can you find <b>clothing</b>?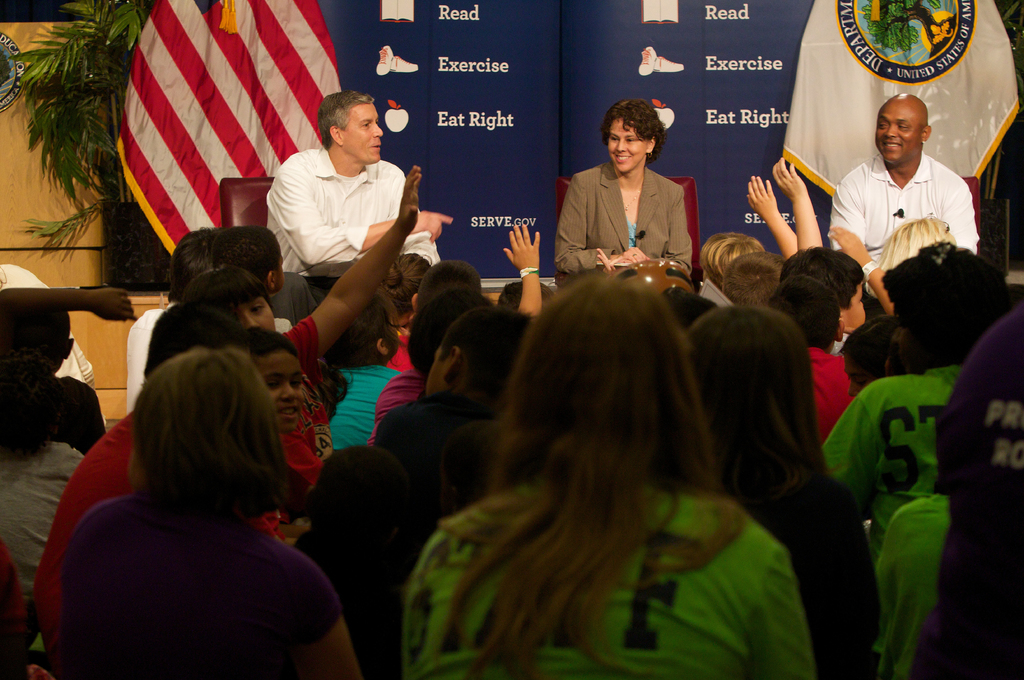
Yes, bounding box: 282 315 335 484.
